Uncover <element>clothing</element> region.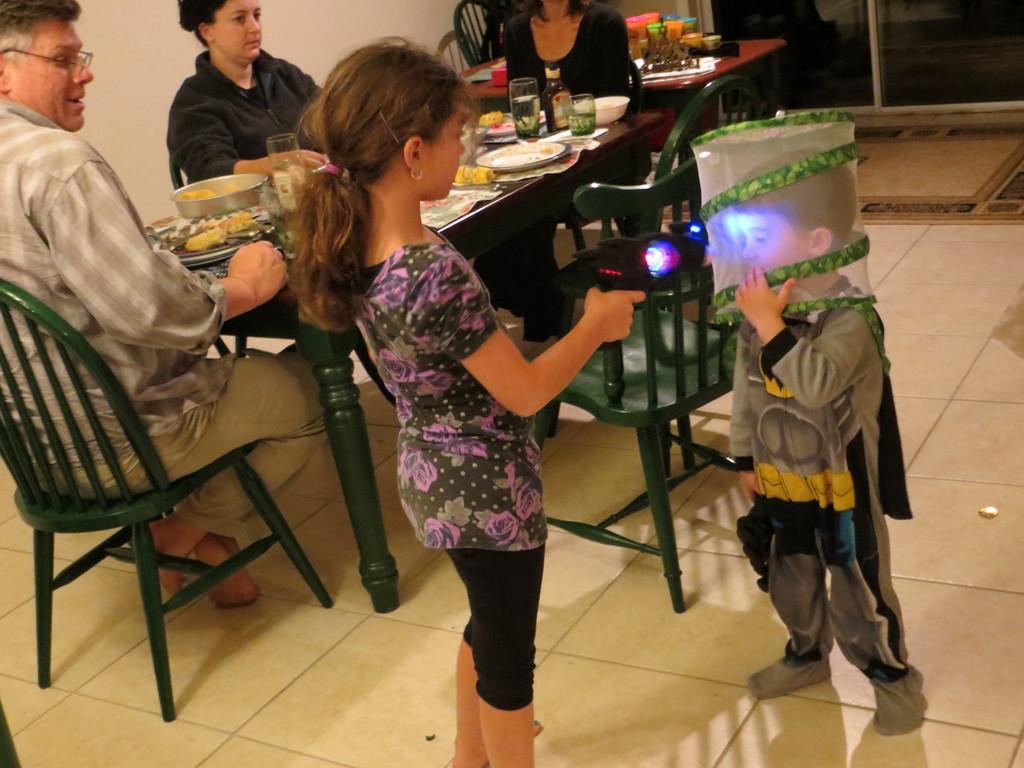
Uncovered: [165, 47, 328, 175].
